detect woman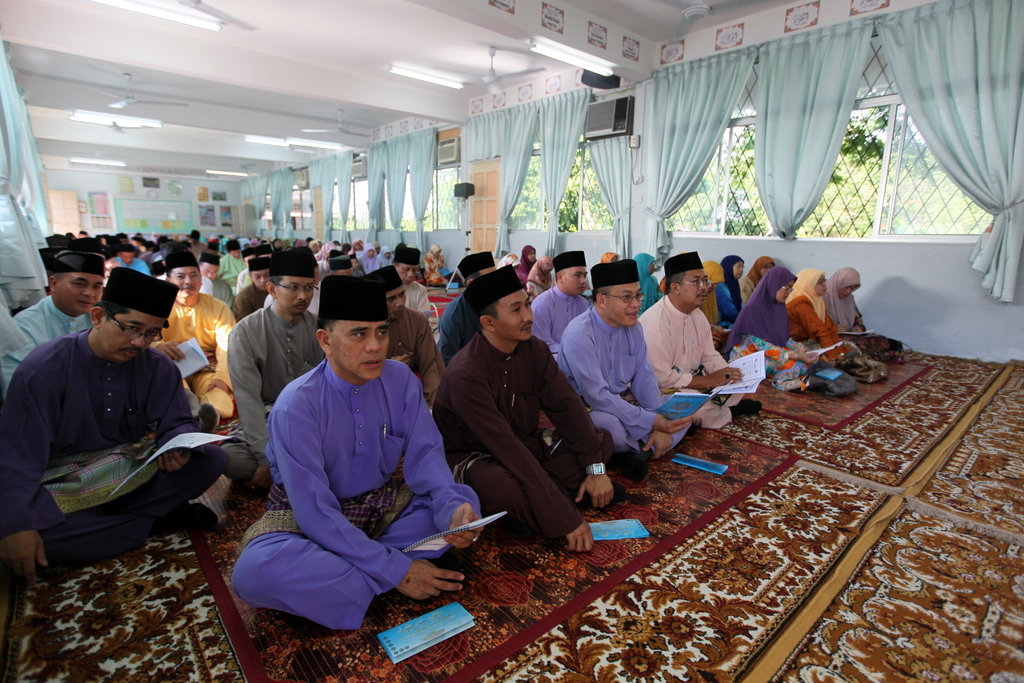
746,254,775,298
